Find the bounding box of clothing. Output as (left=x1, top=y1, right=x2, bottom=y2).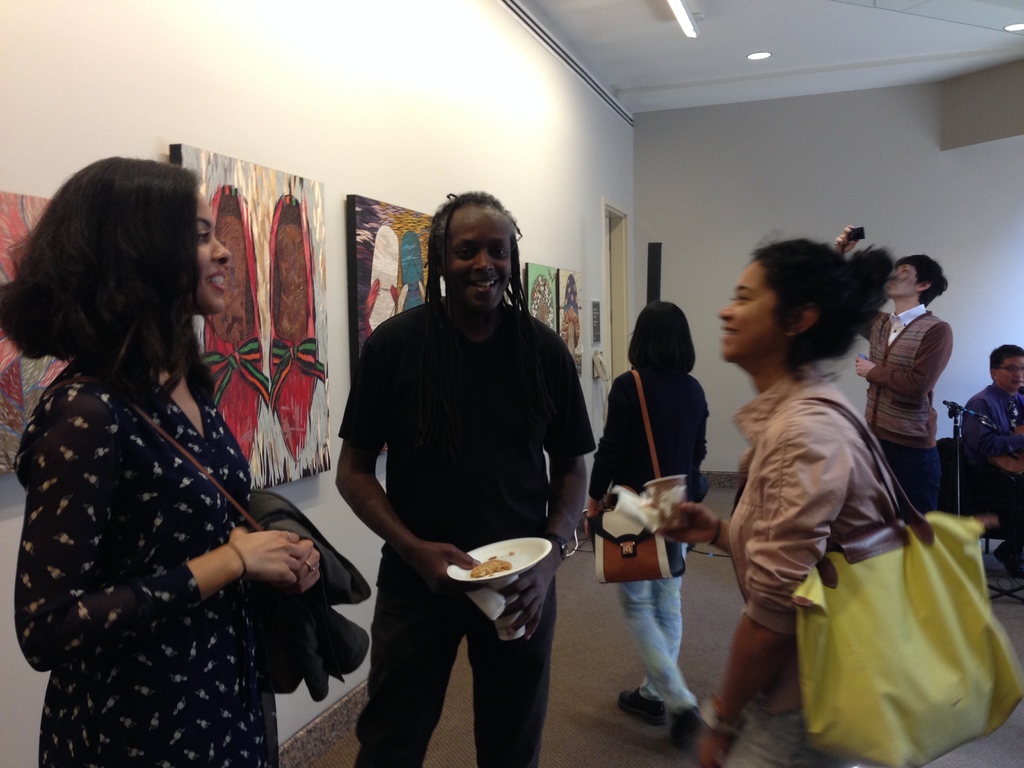
(left=872, top=437, right=946, bottom=514).
